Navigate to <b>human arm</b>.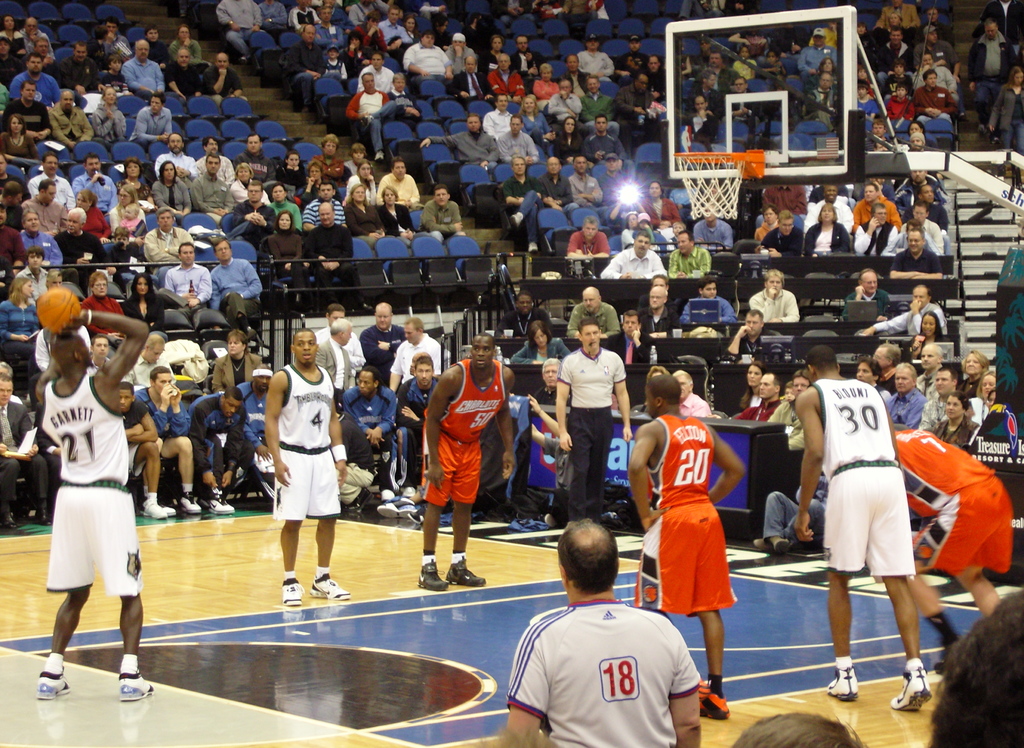
Navigation target: bbox=(496, 371, 513, 484).
